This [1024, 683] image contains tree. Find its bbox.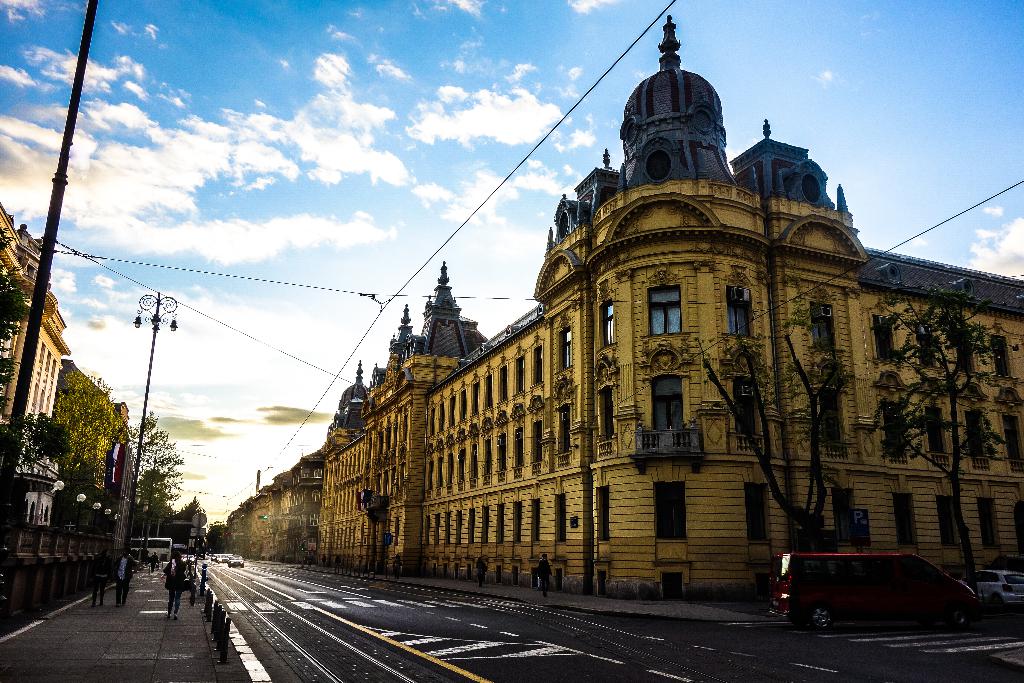
[x1=0, y1=224, x2=27, y2=427].
